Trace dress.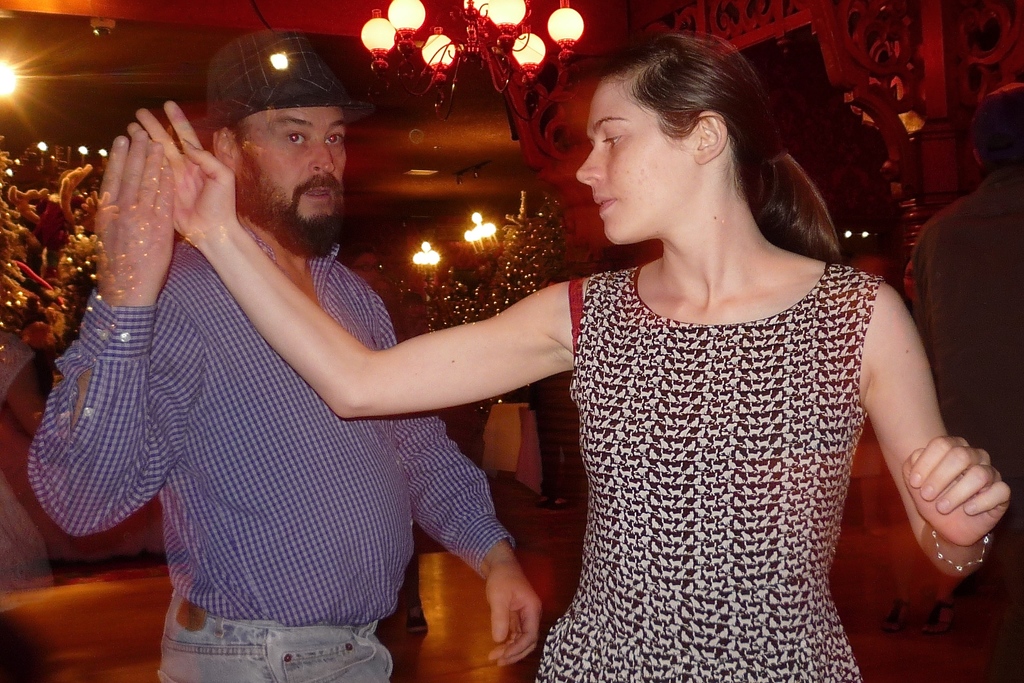
Traced to 534,266,882,682.
